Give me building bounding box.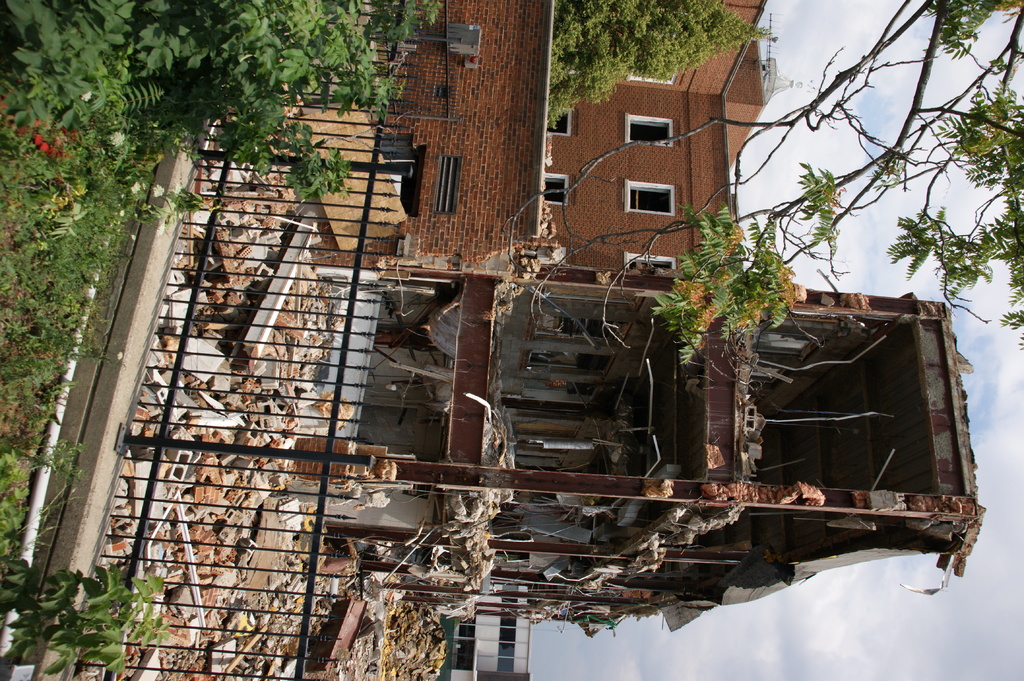
[440, 587, 532, 680].
